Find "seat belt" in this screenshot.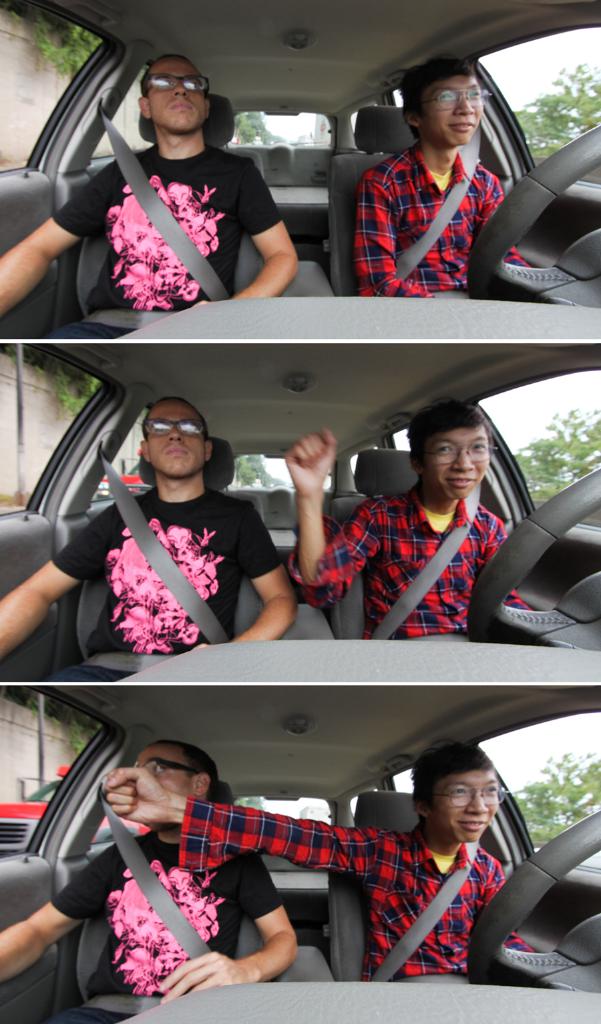
The bounding box for "seat belt" is <bbox>396, 124, 484, 284</bbox>.
